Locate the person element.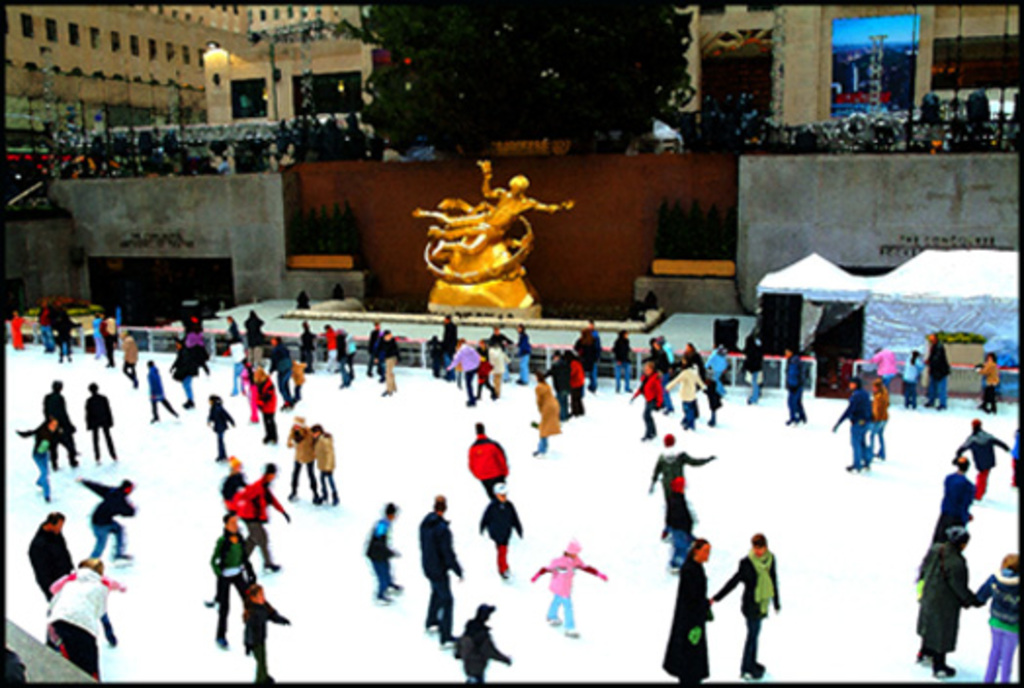
Element bbox: box=[74, 477, 129, 555].
